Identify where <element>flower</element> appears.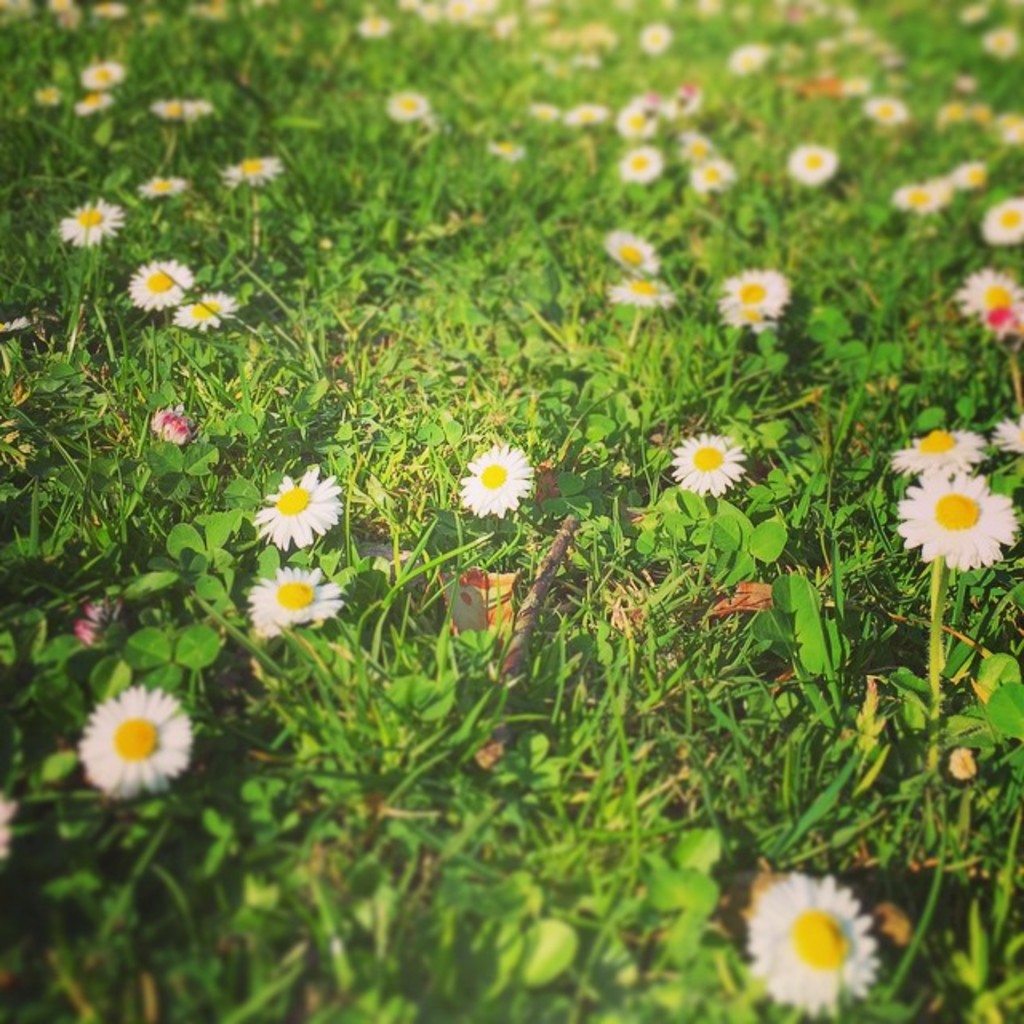
Appears at select_region(173, 286, 235, 331).
